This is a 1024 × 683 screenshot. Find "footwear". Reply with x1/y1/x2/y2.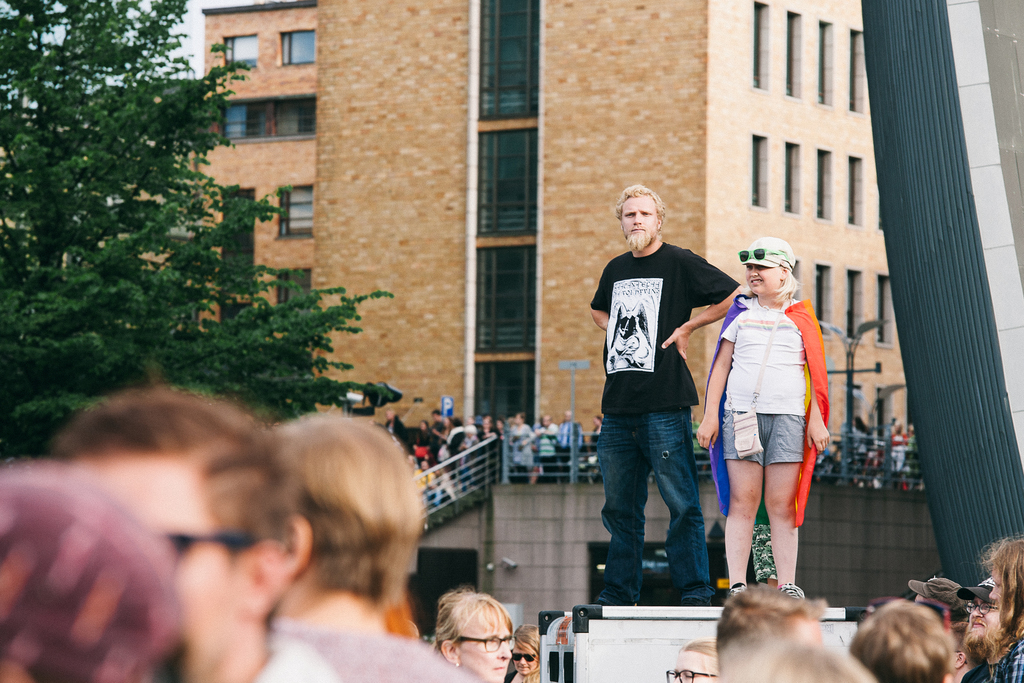
728/580/748/597.
